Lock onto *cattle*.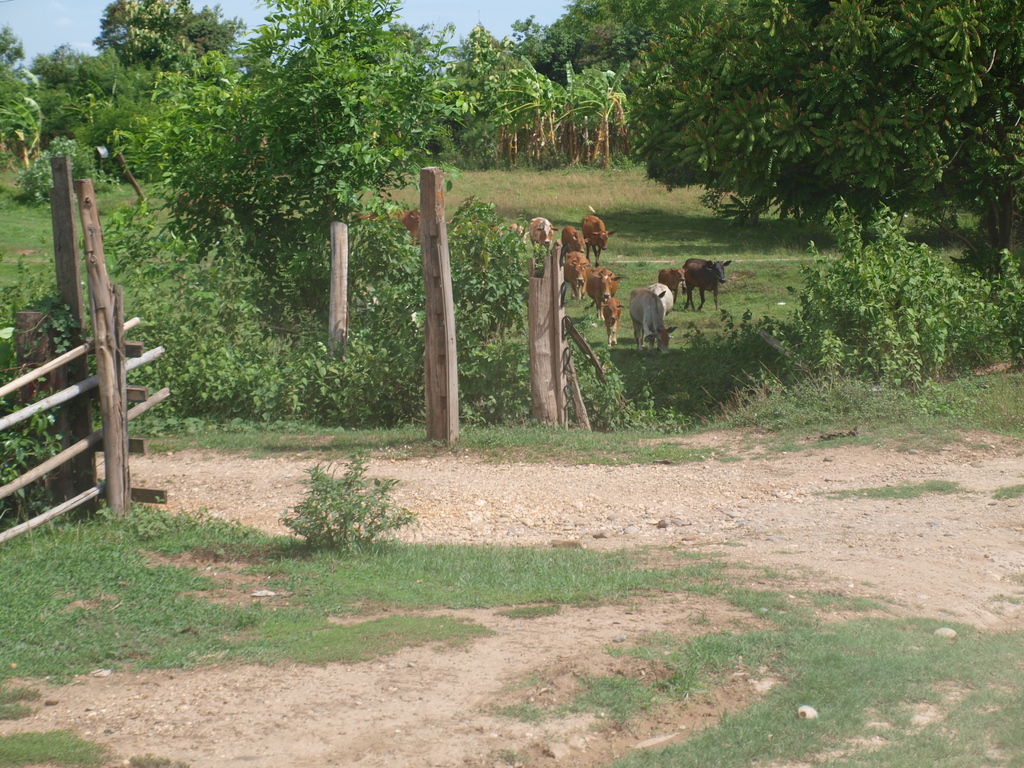
Locked: box(650, 284, 673, 312).
